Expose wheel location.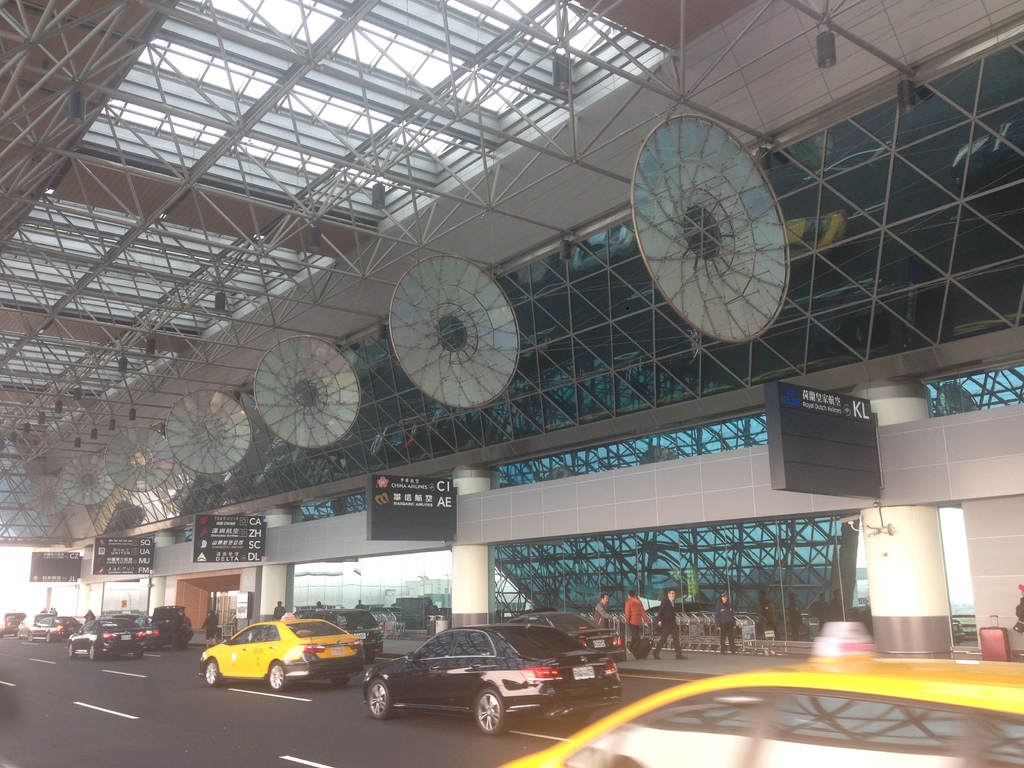
Exposed at 271,660,285,691.
